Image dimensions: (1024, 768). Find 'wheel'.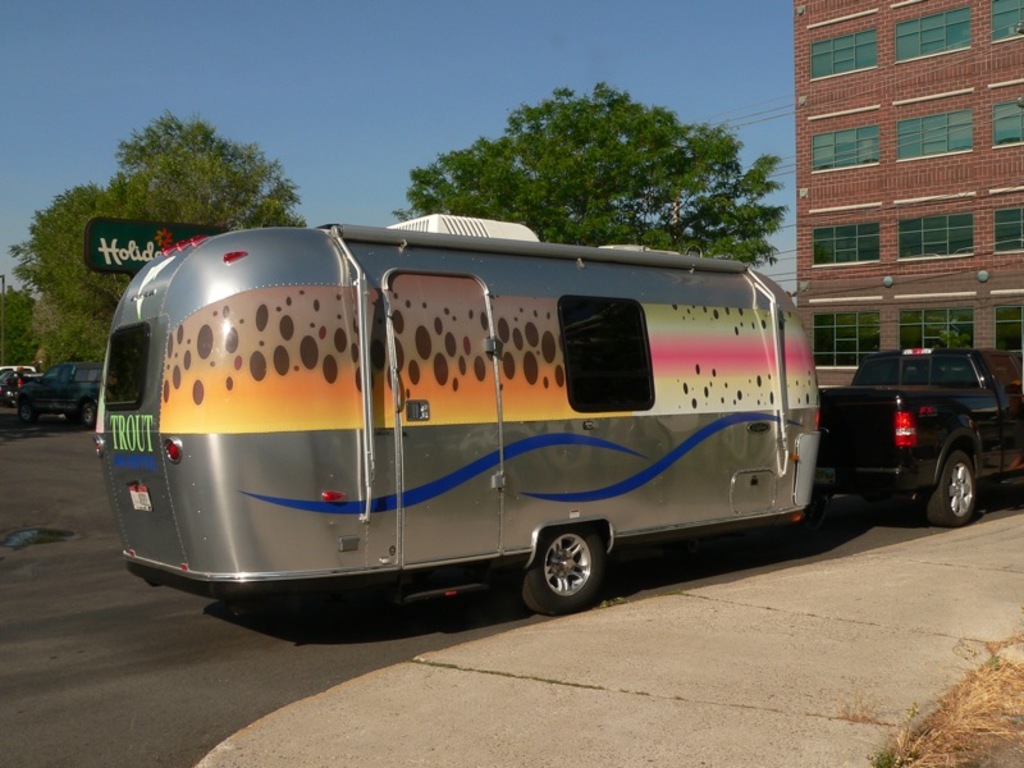
{"left": 507, "top": 526, "right": 613, "bottom": 613}.
